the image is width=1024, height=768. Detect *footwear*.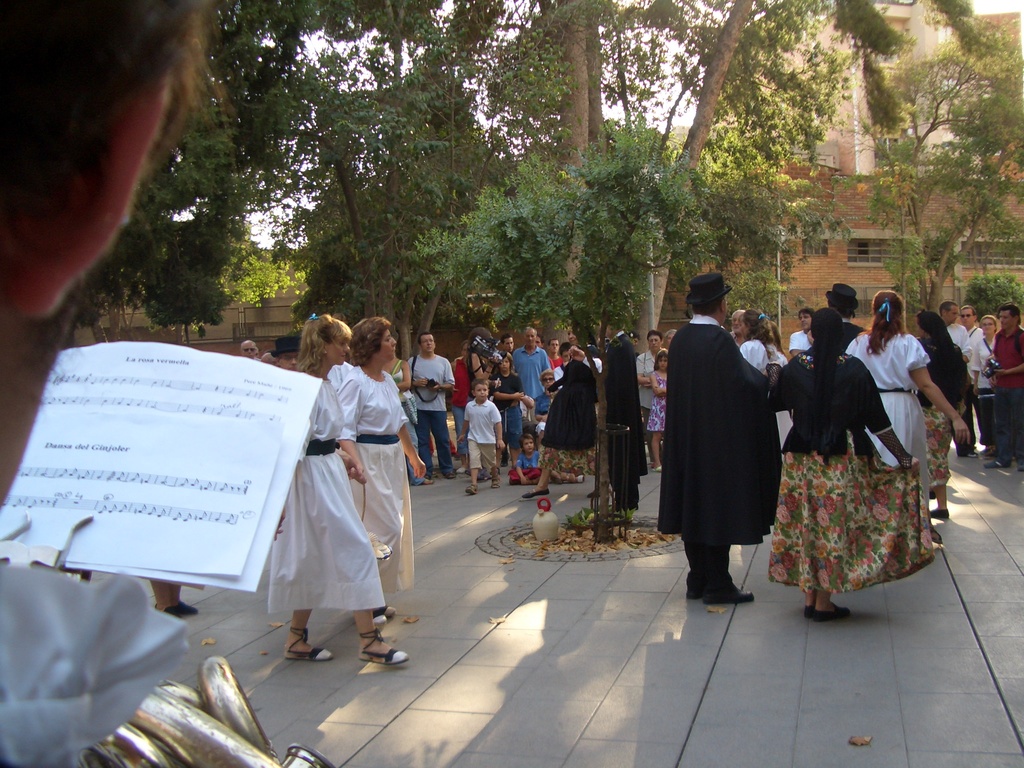
Detection: rect(710, 575, 758, 605).
